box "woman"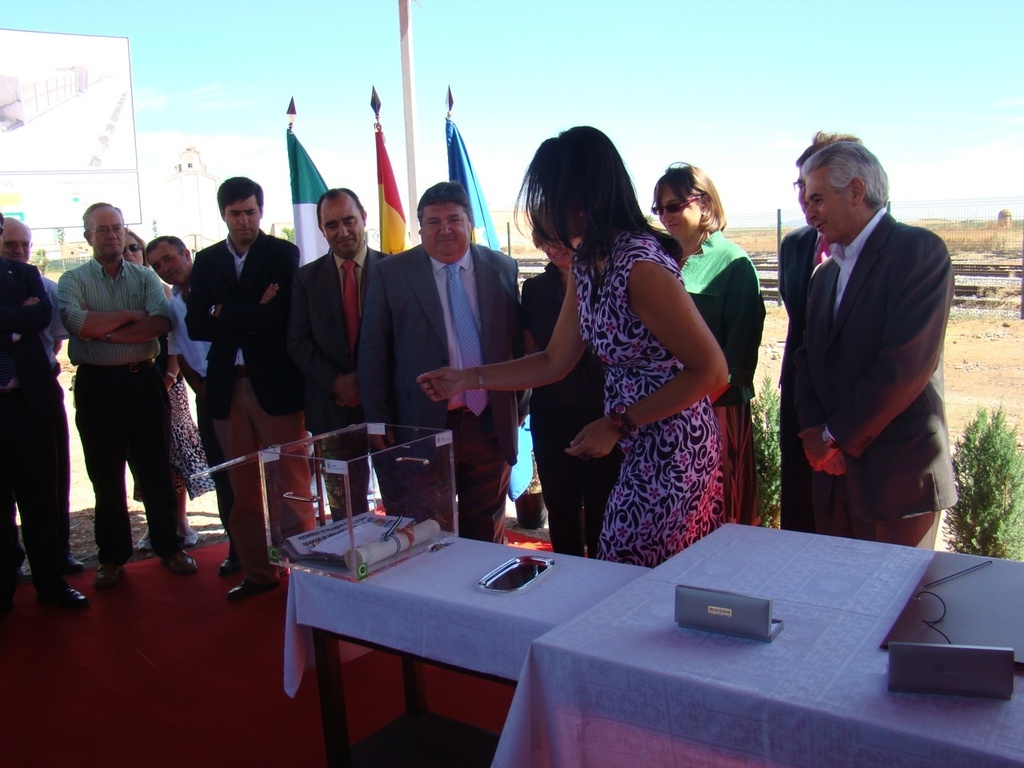
x1=125, y1=223, x2=218, y2=557
